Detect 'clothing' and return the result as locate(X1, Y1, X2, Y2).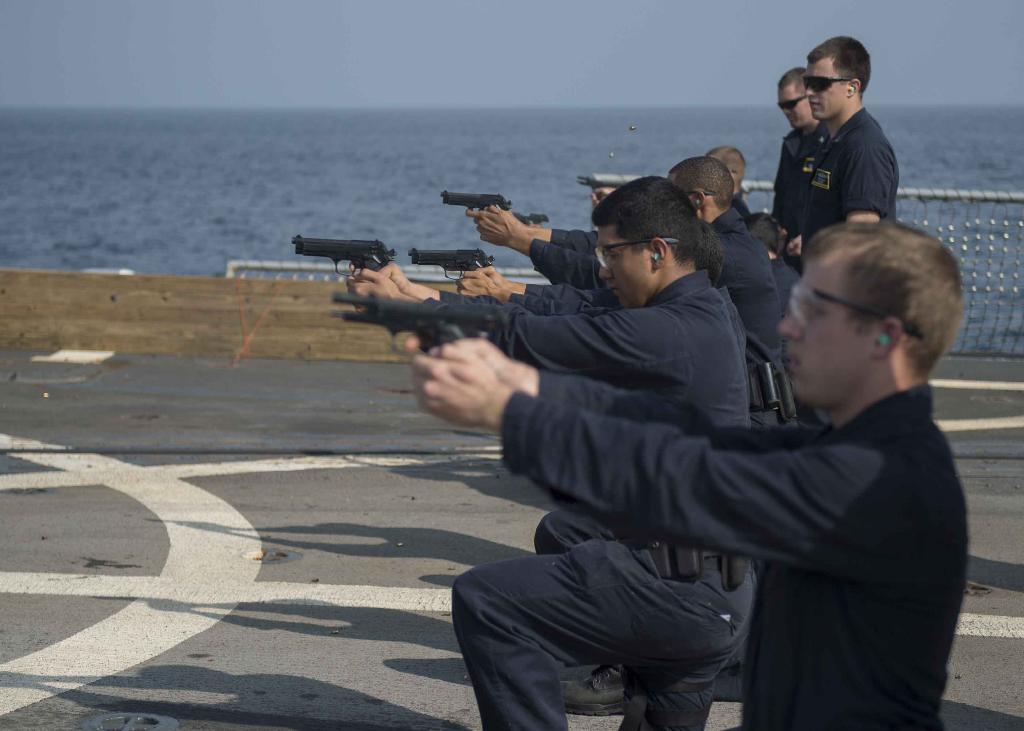
locate(769, 126, 899, 250).
